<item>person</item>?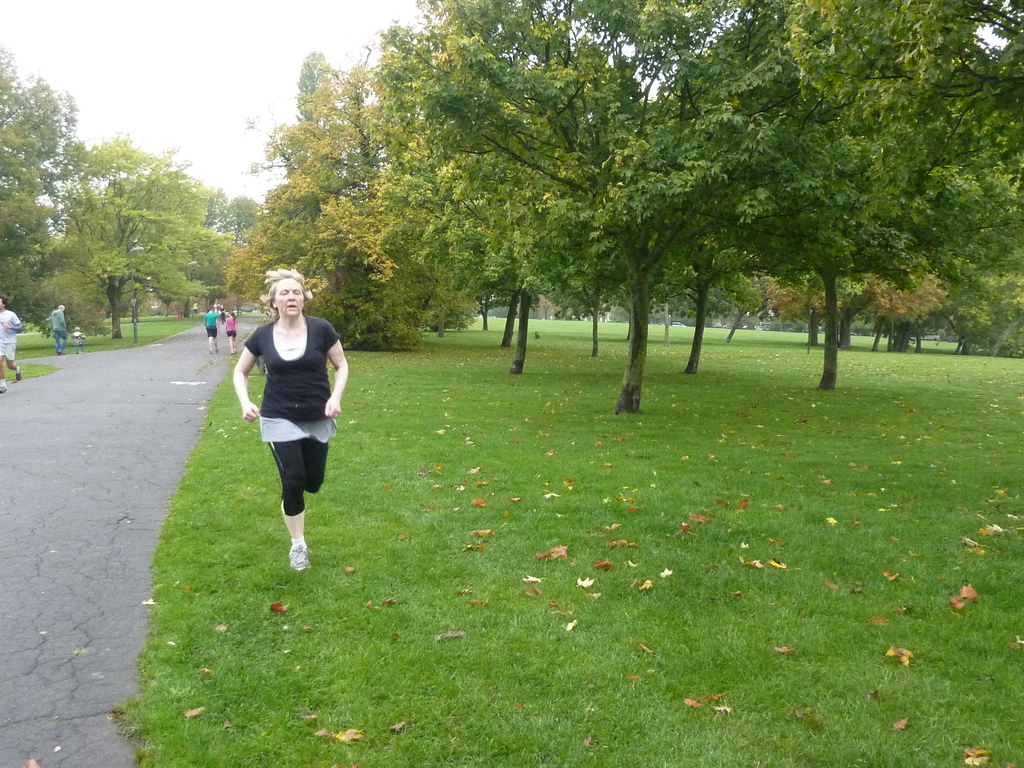
(227,269,333,580)
